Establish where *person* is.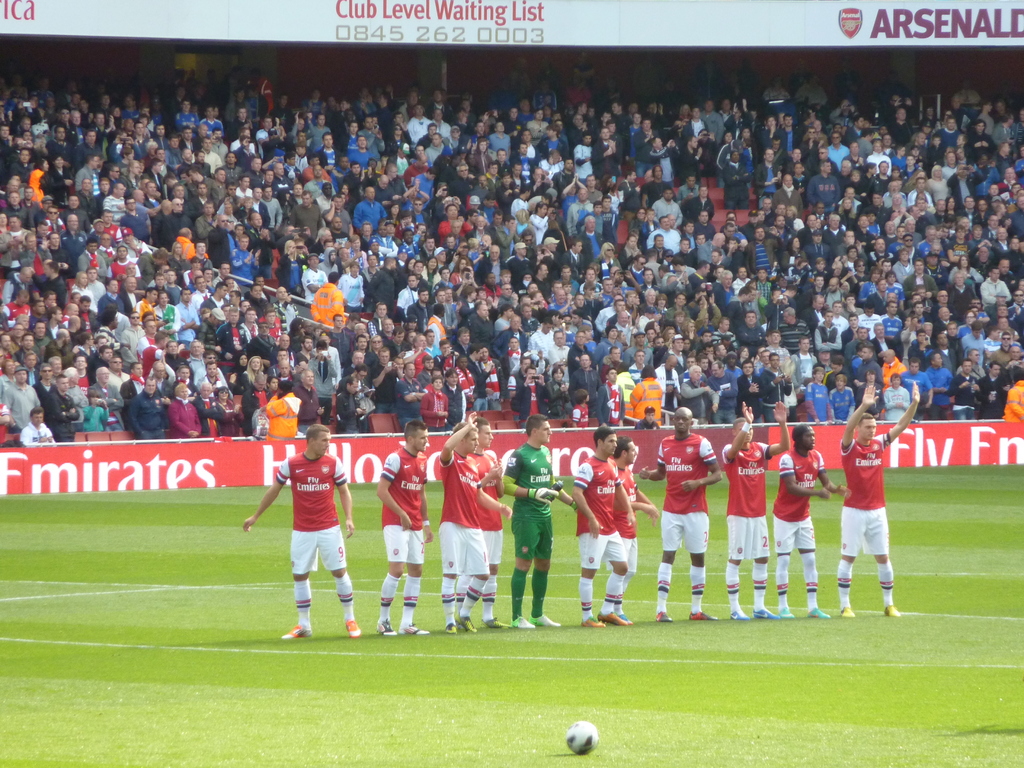
Established at BBox(808, 157, 844, 216).
